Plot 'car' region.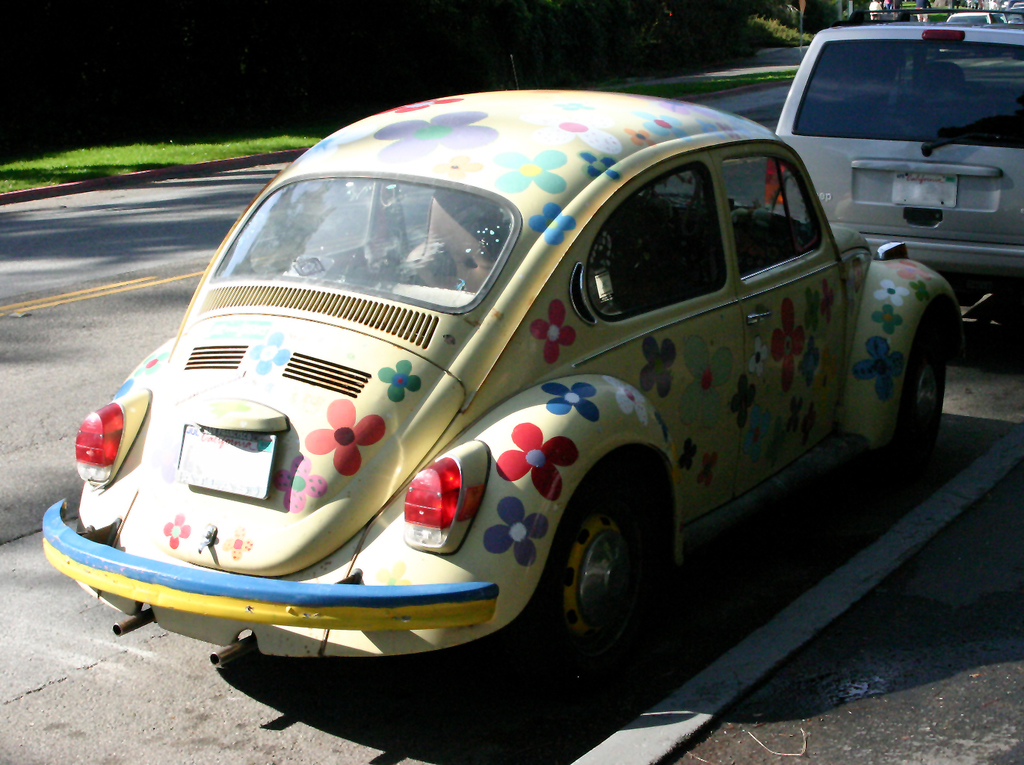
Plotted at x1=43, y1=90, x2=964, y2=696.
